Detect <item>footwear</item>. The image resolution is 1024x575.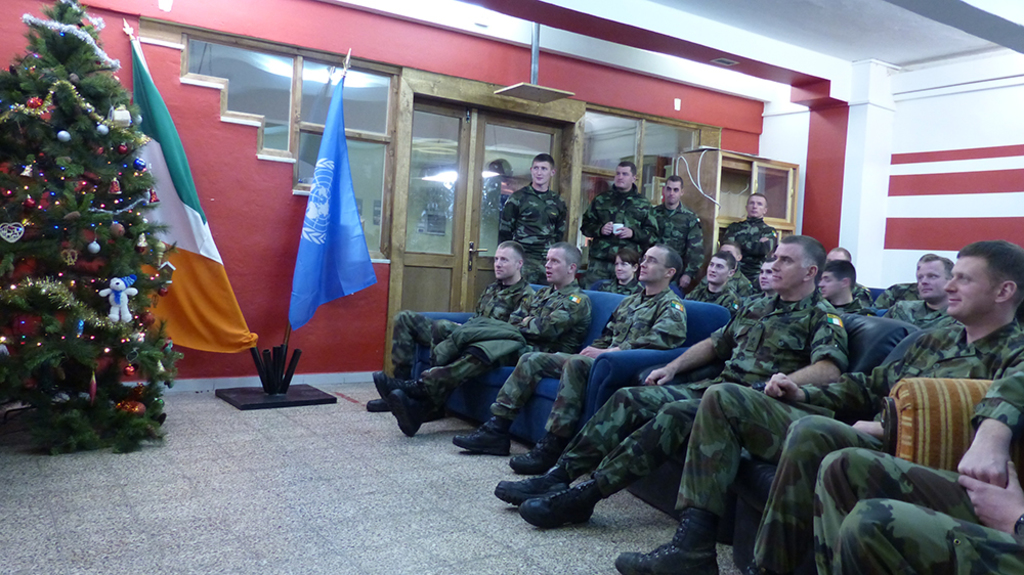
[x1=449, y1=411, x2=506, y2=451].
